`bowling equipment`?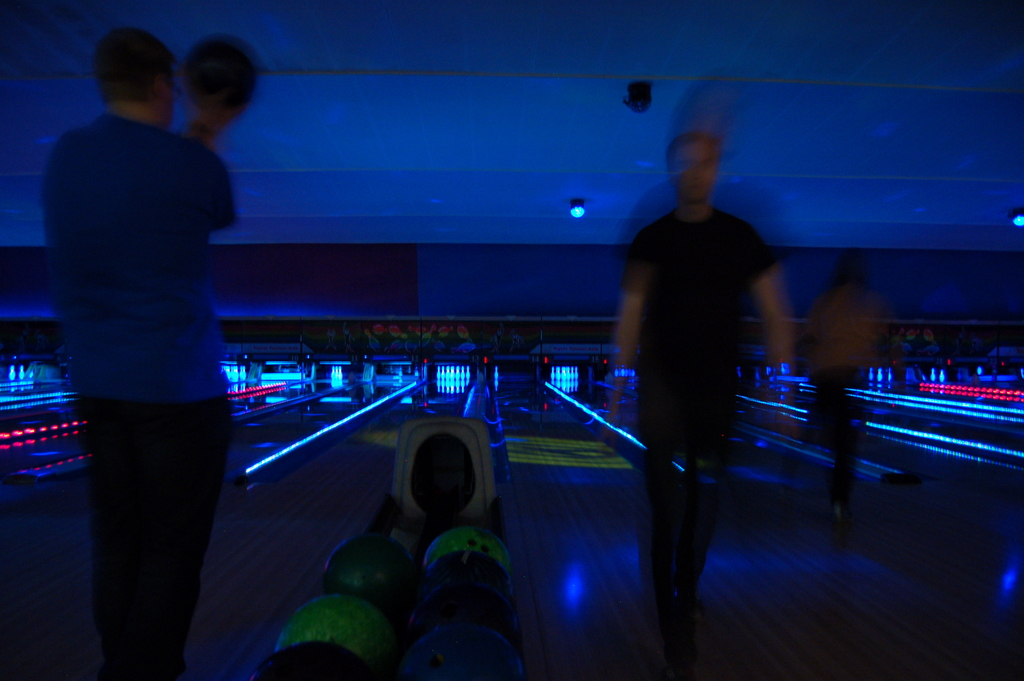
detection(877, 367, 884, 384)
